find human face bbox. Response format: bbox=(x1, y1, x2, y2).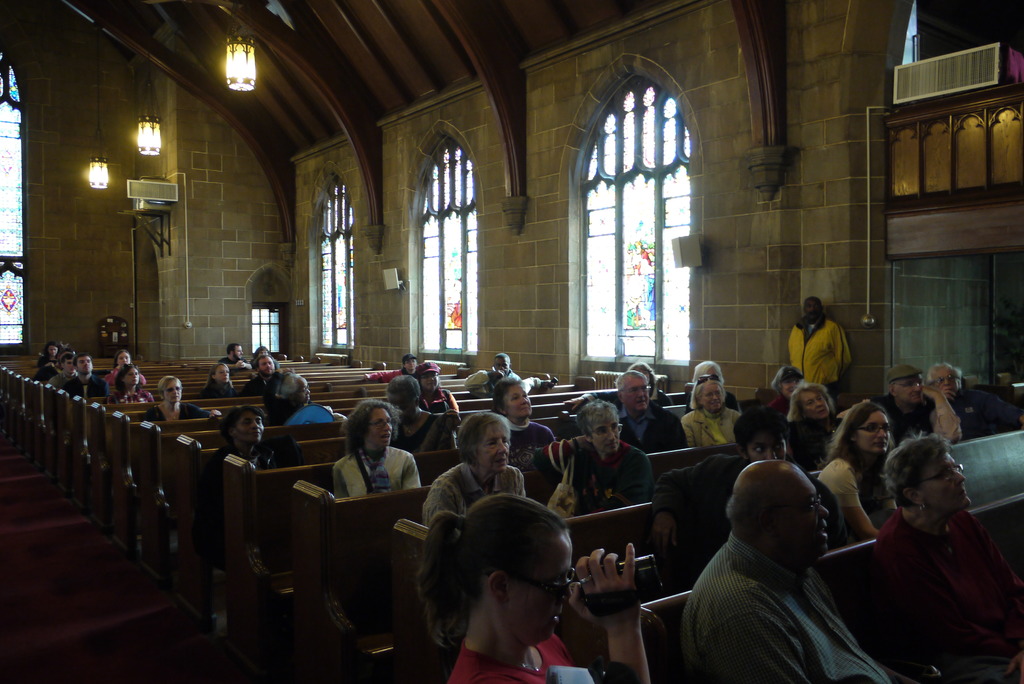
bbox=(857, 414, 888, 452).
